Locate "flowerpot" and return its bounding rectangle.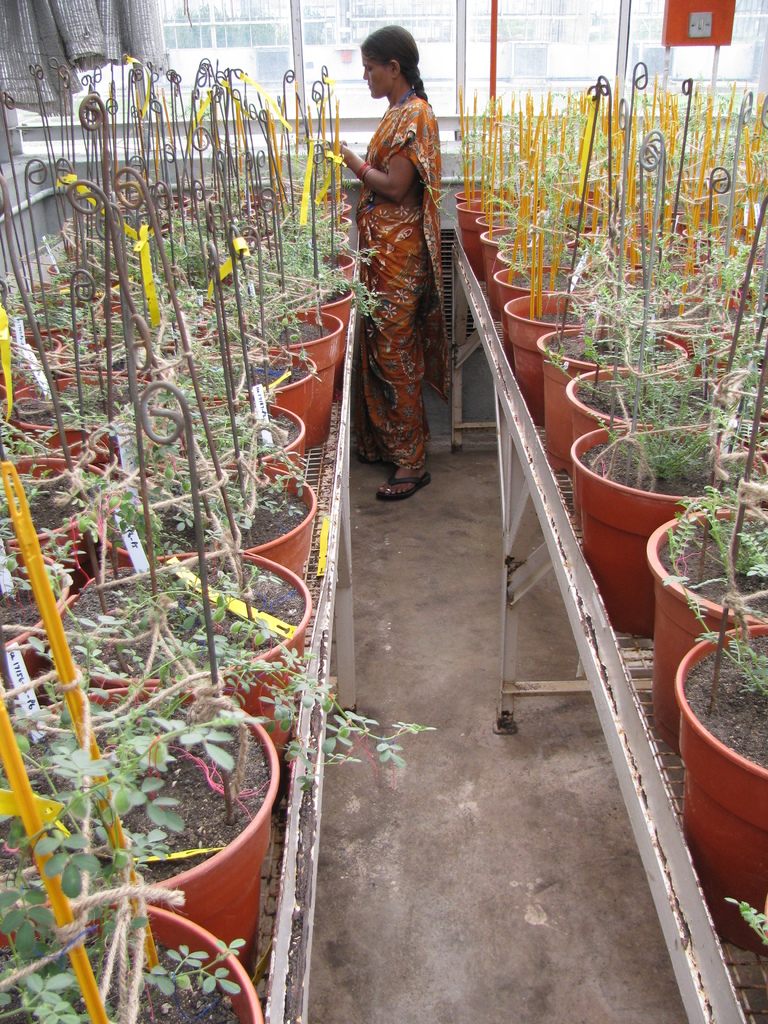
locate(254, 345, 317, 442).
